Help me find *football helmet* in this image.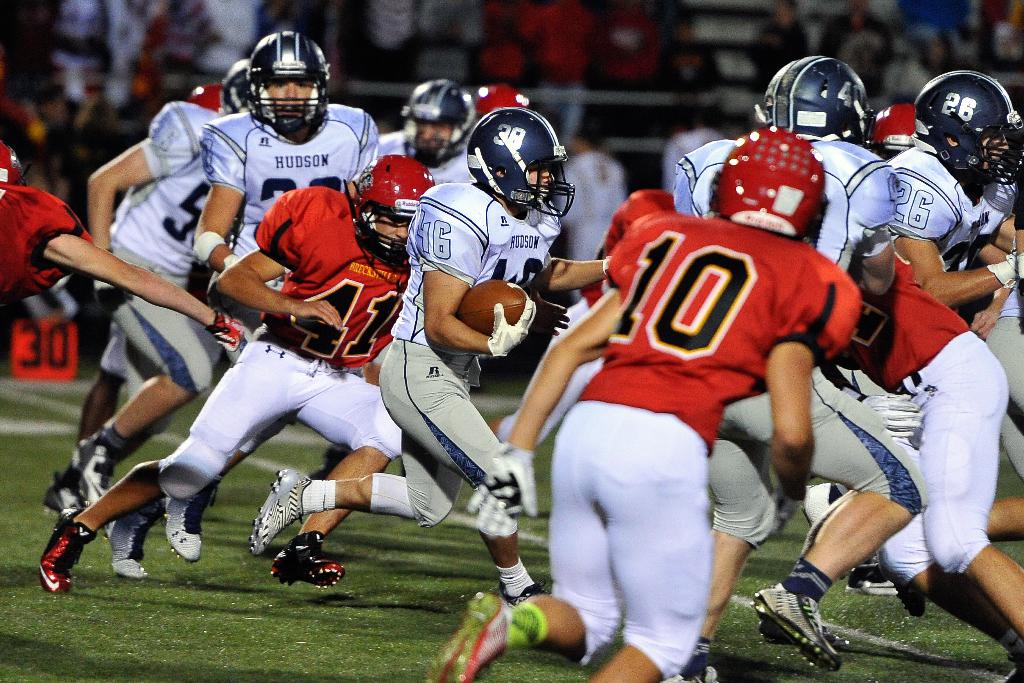
Found it: x1=398 y1=76 x2=477 y2=173.
